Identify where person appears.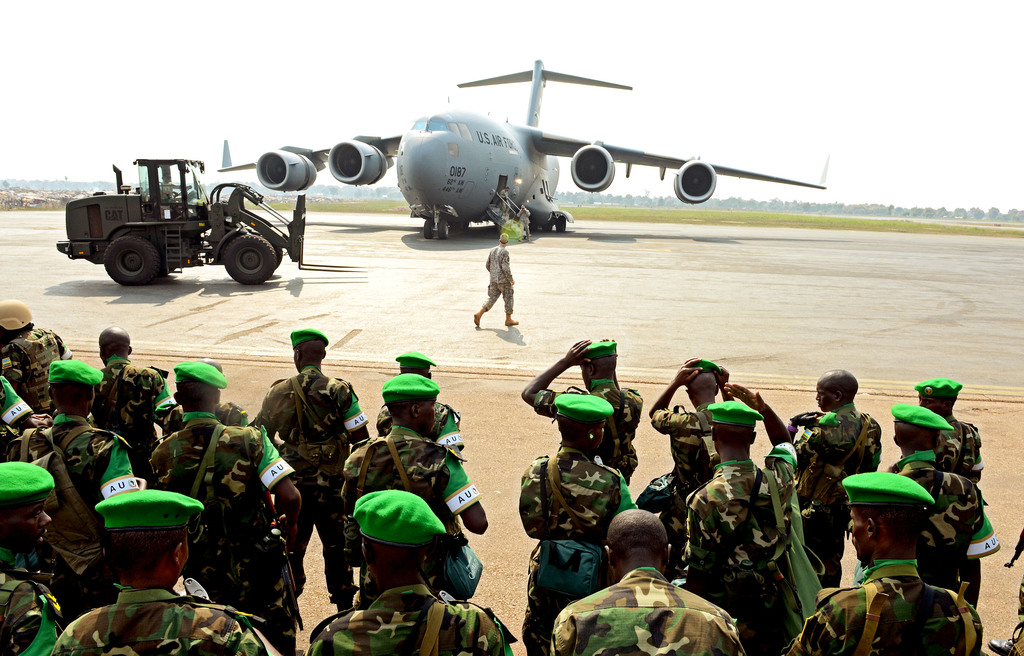
Appears at detection(77, 316, 179, 462).
